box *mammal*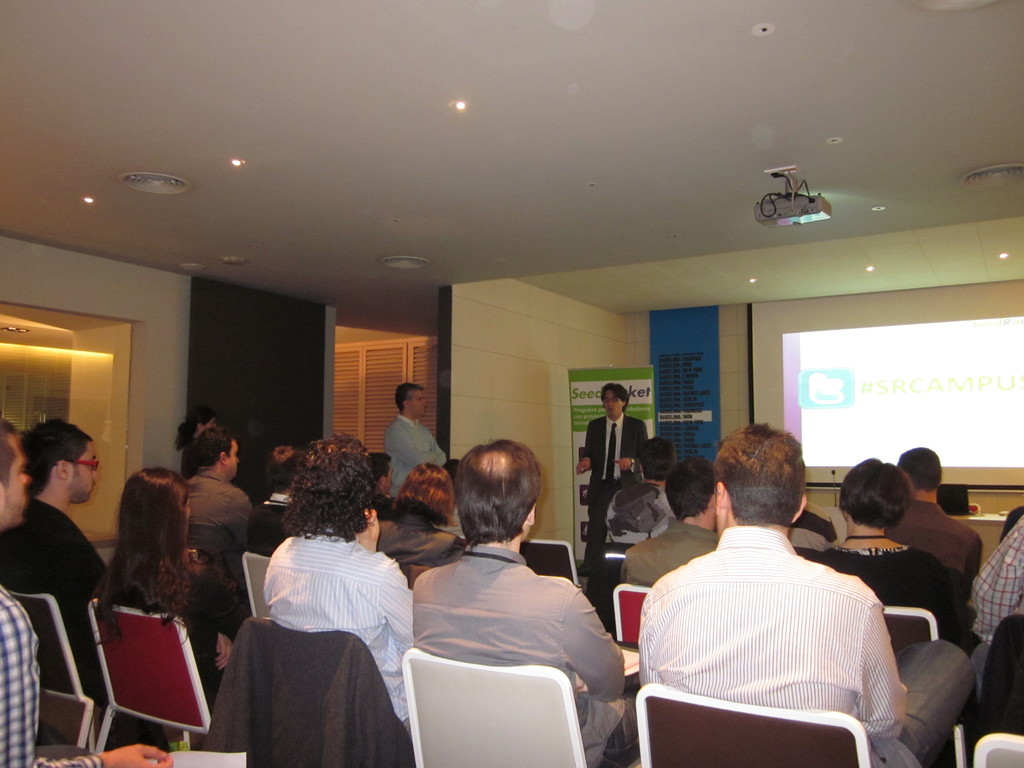
897 444 988 576
